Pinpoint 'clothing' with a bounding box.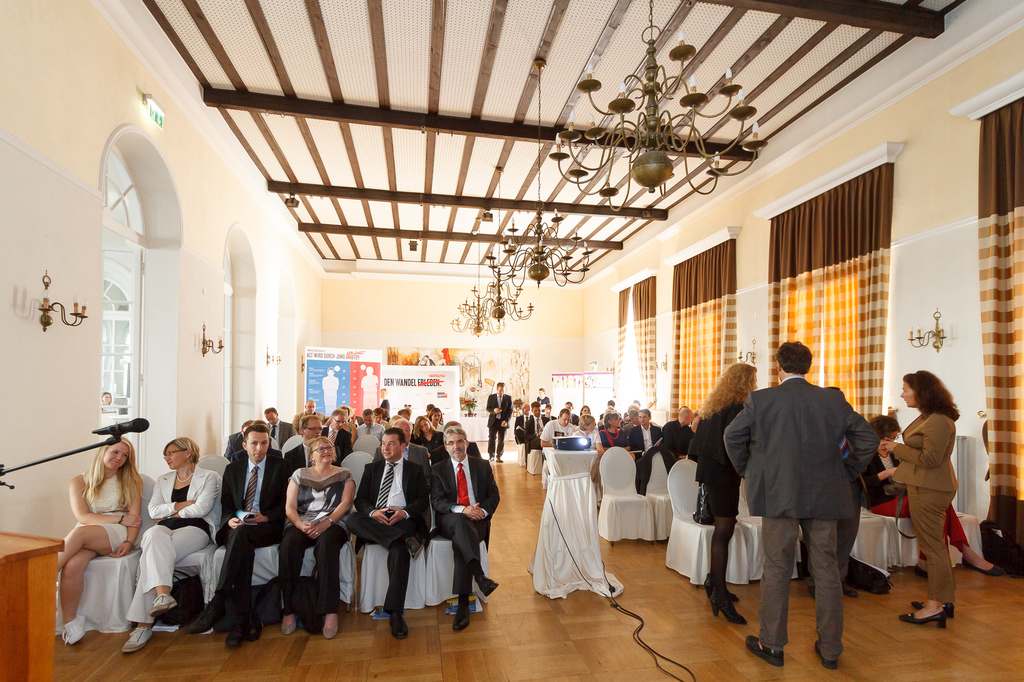
527:415:543:451.
